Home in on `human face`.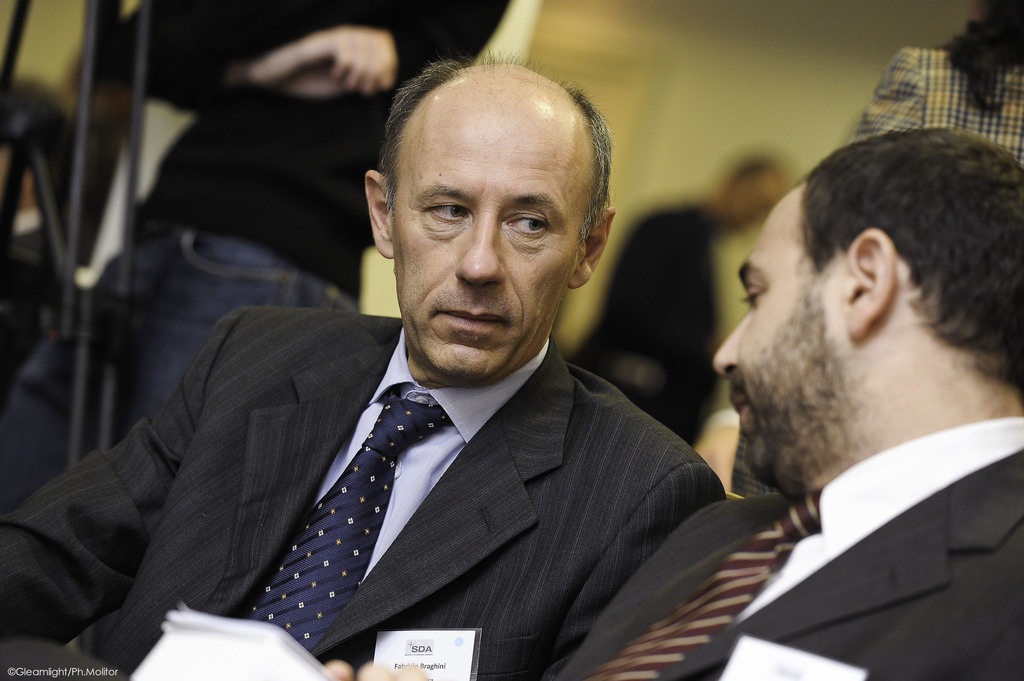
Homed in at [x1=712, y1=180, x2=865, y2=485].
